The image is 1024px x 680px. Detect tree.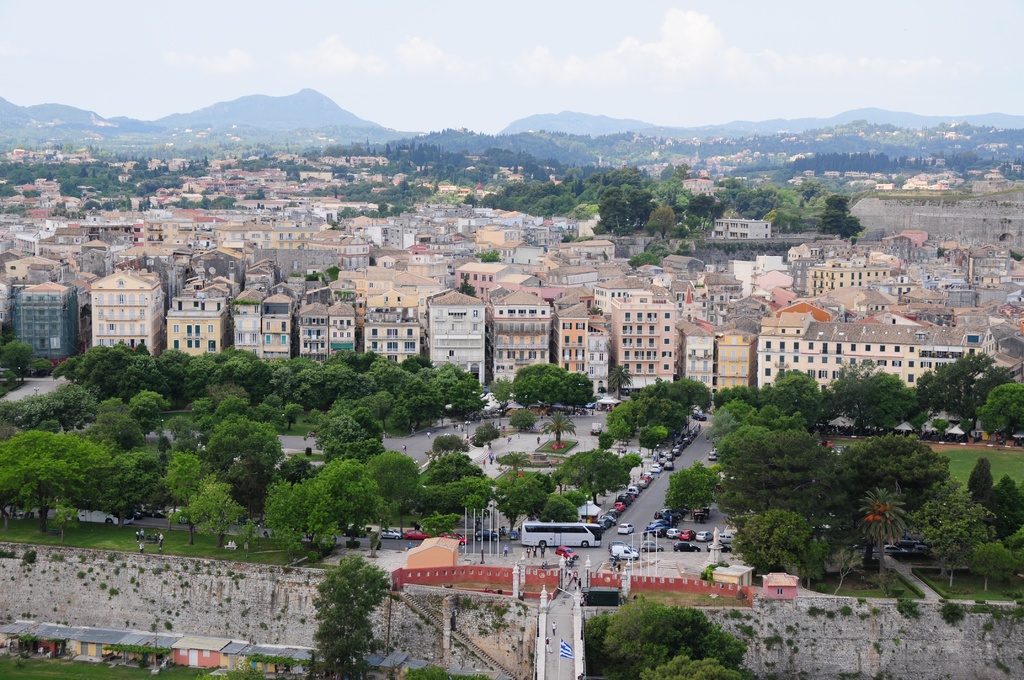
Detection: [968, 365, 1018, 411].
